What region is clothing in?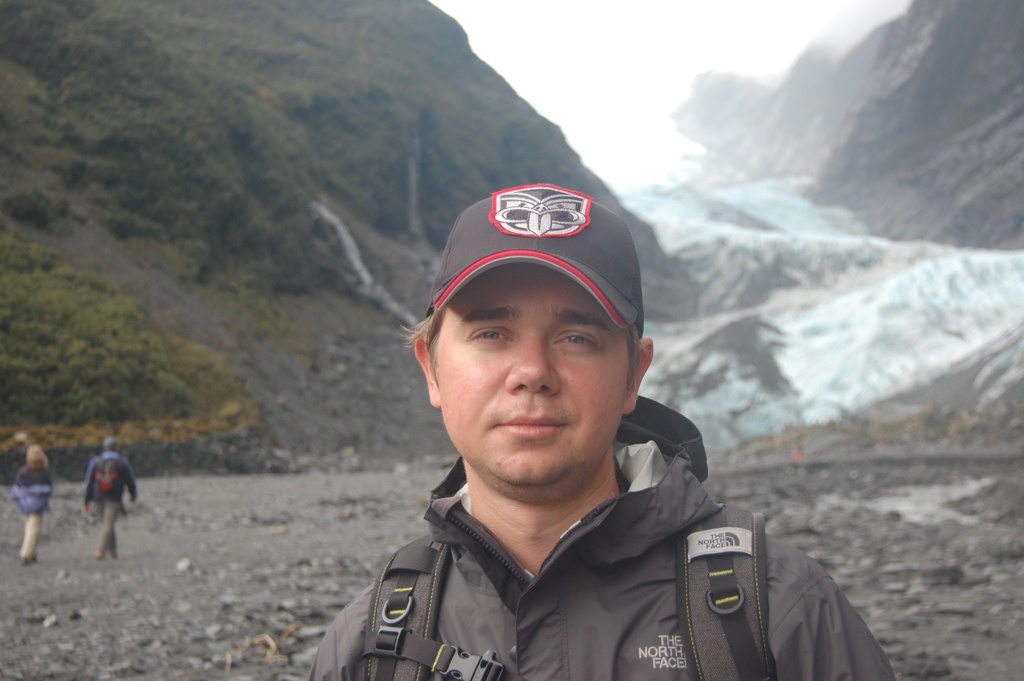
[81, 452, 138, 555].
